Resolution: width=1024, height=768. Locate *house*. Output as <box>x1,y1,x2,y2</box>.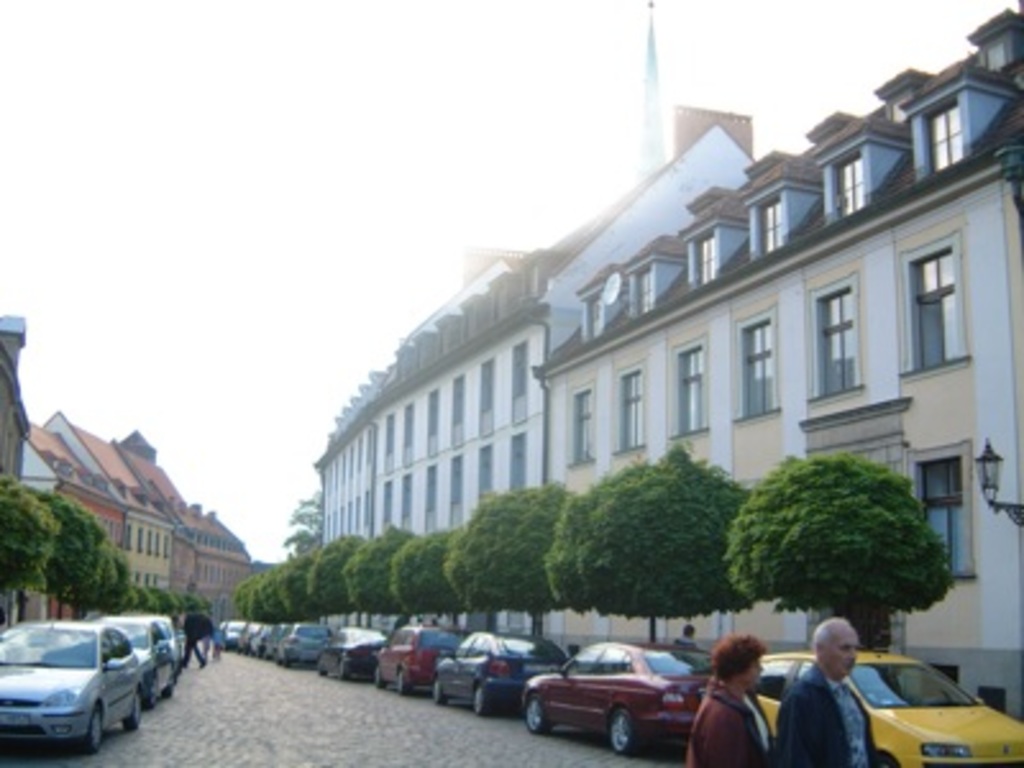
<box>261,31,1023,696</box>.
